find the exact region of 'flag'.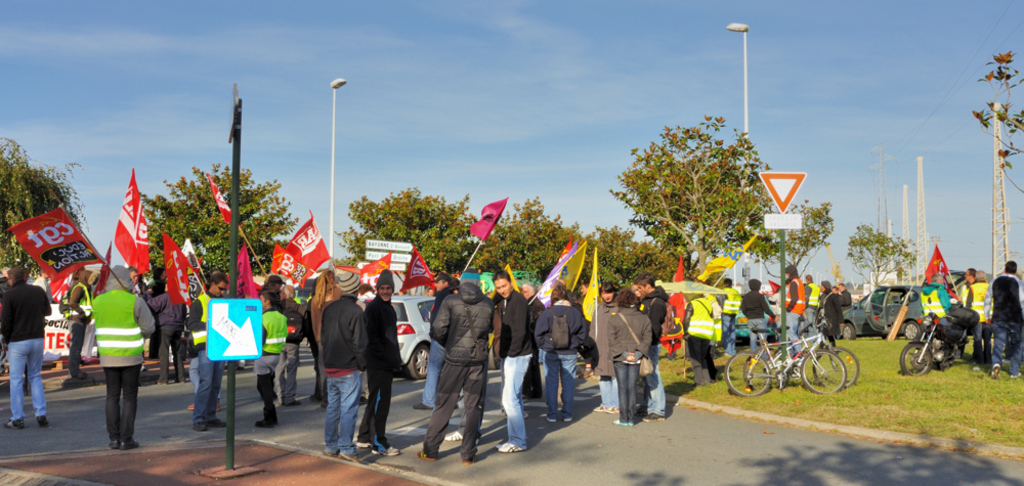
Exact region: bbox=(504, 264, 517, 294).
